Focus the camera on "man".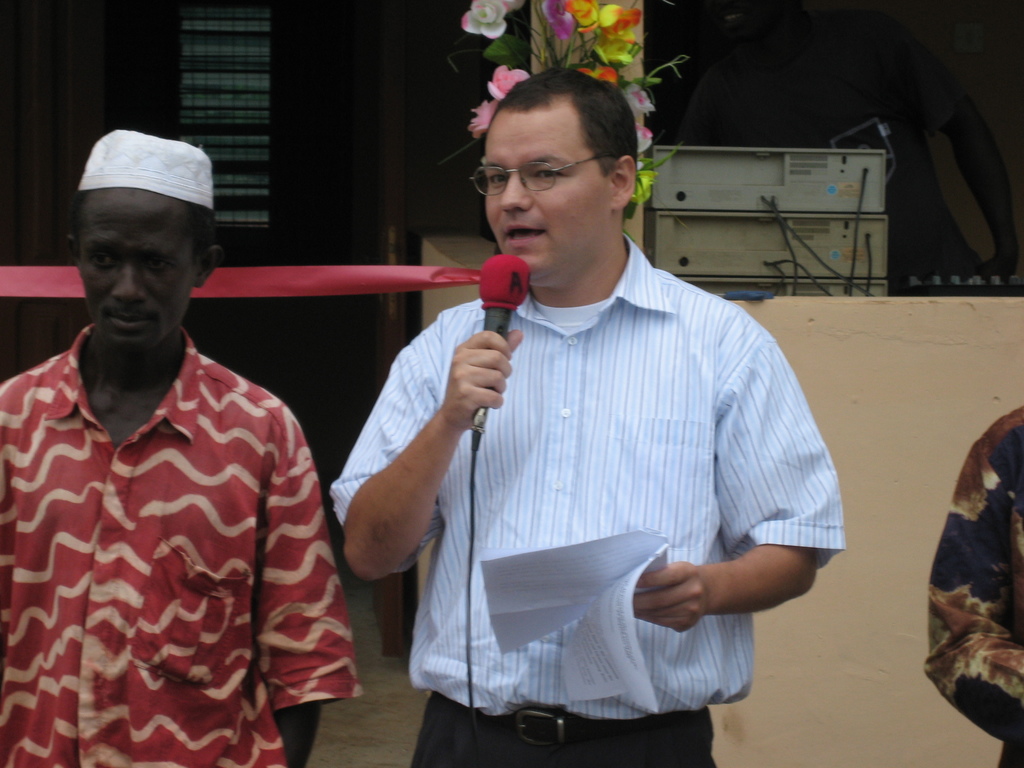
Focus region: region(923, 408, 1023, 767).
